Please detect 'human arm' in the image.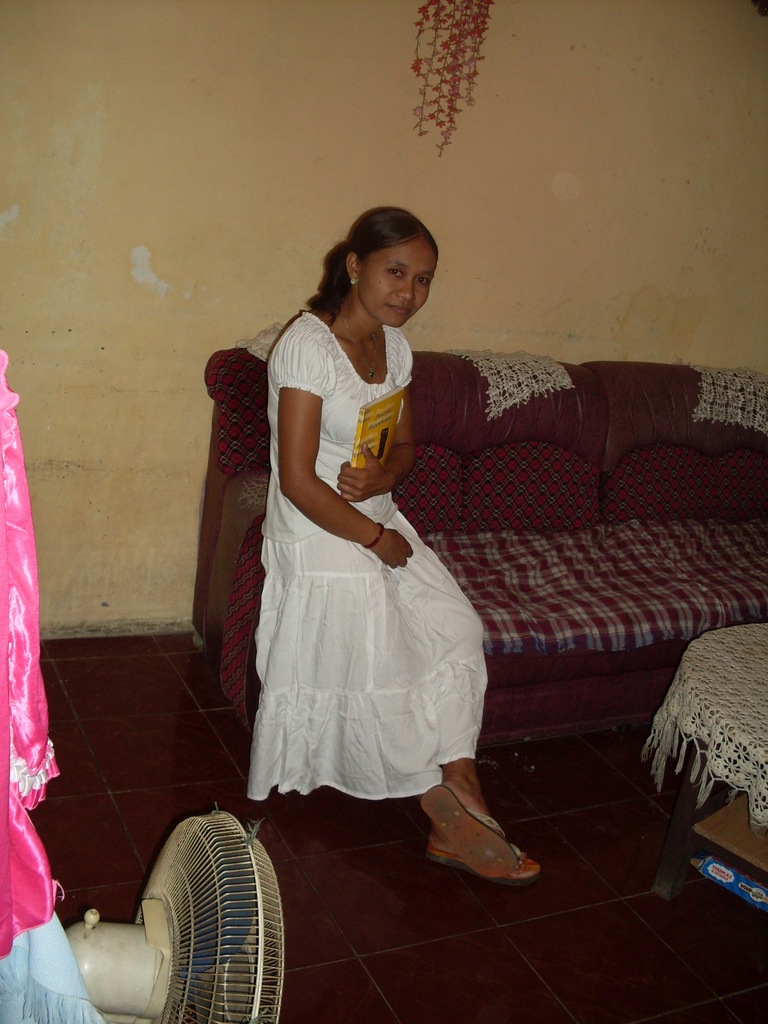
bbox=[328, 328, 428, 502].
